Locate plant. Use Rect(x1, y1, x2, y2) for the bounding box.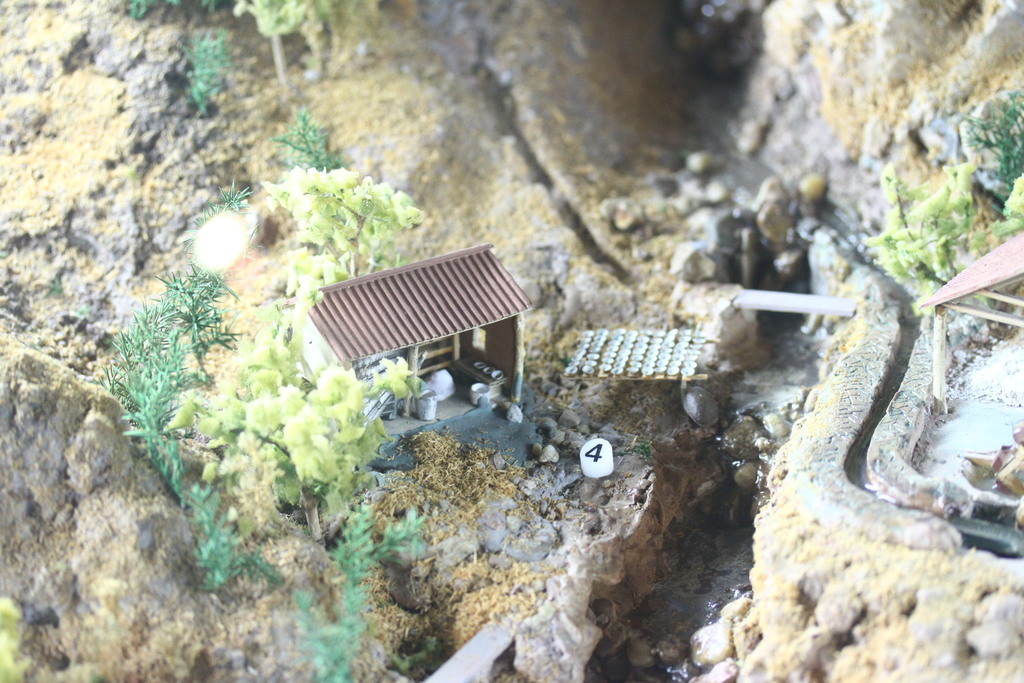
Rect(180, 31, 223, 126).
